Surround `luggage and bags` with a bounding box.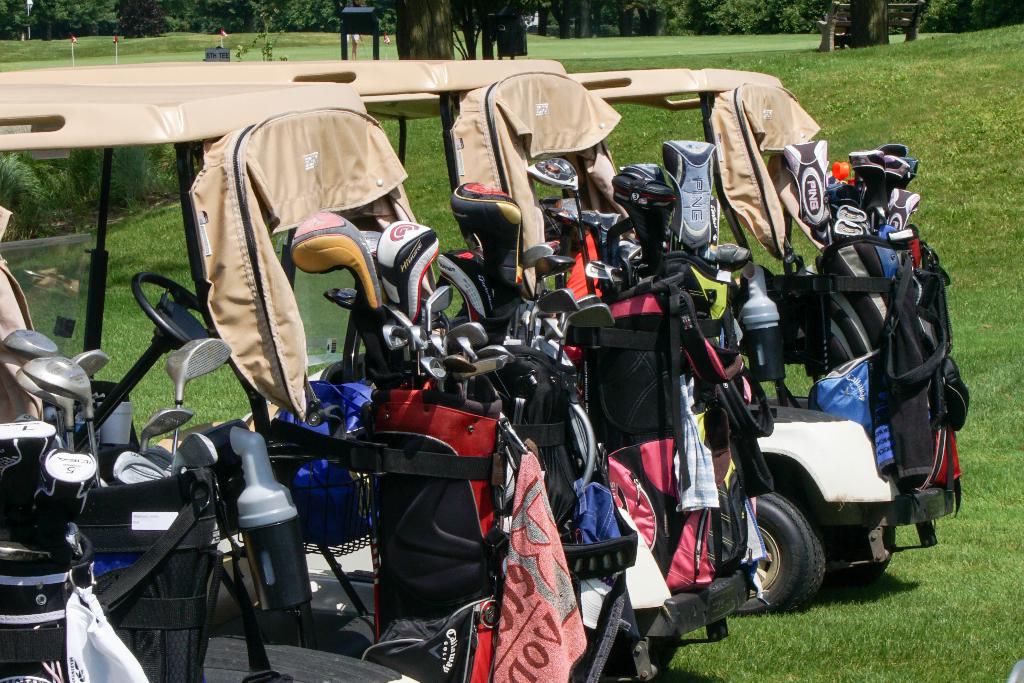
819 232 962 504.
